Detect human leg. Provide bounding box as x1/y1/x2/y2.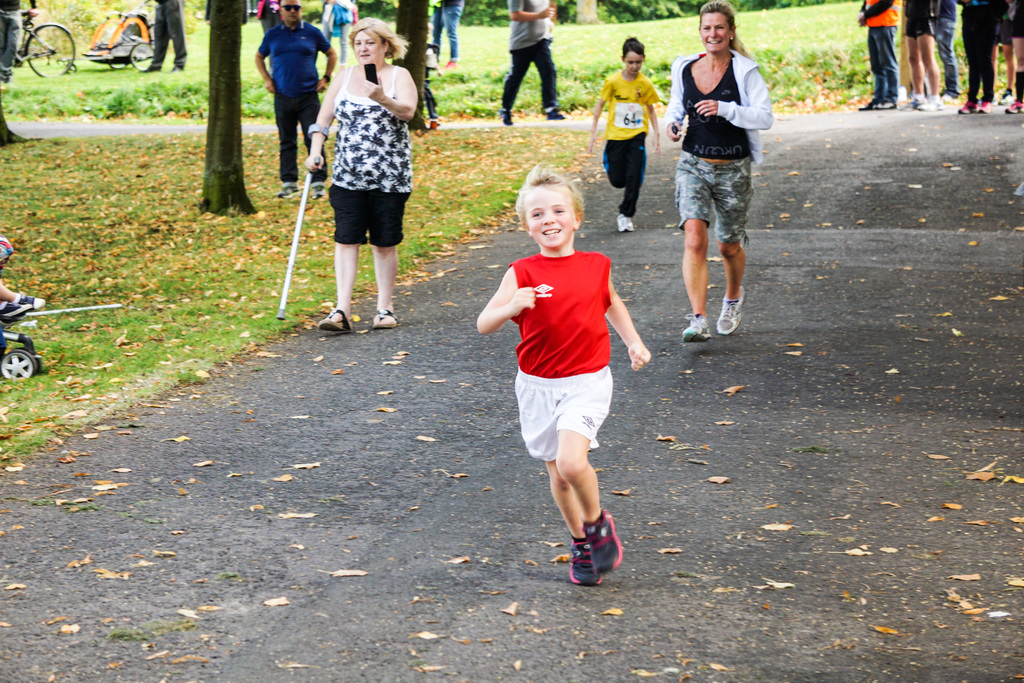
554/425/618/577.
